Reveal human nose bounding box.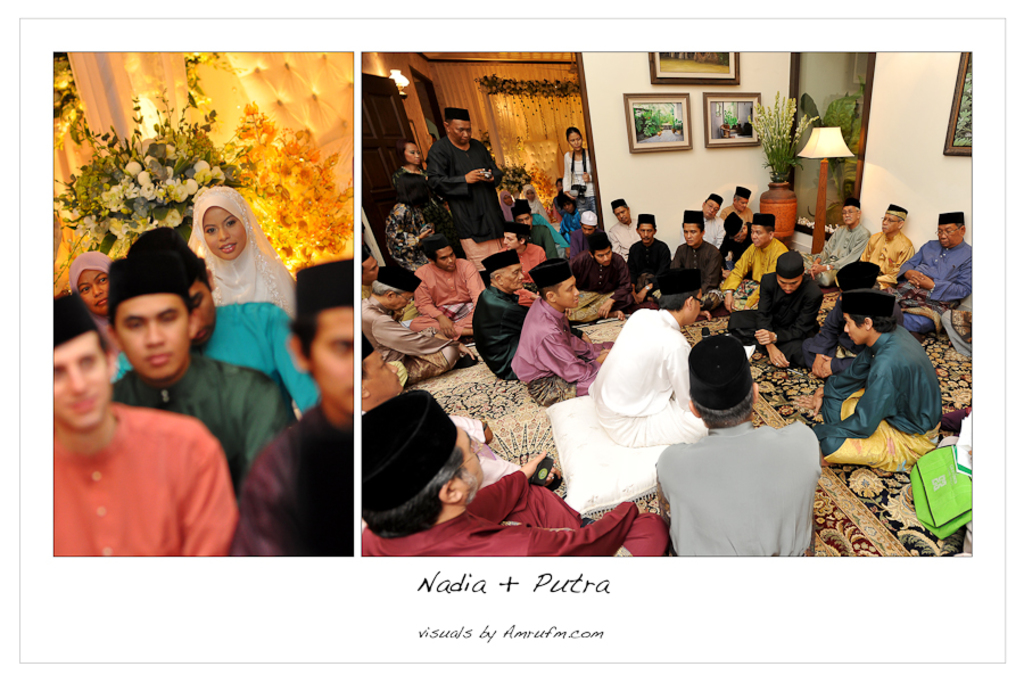
Revealed: detection(708, 206, 716, 213).
